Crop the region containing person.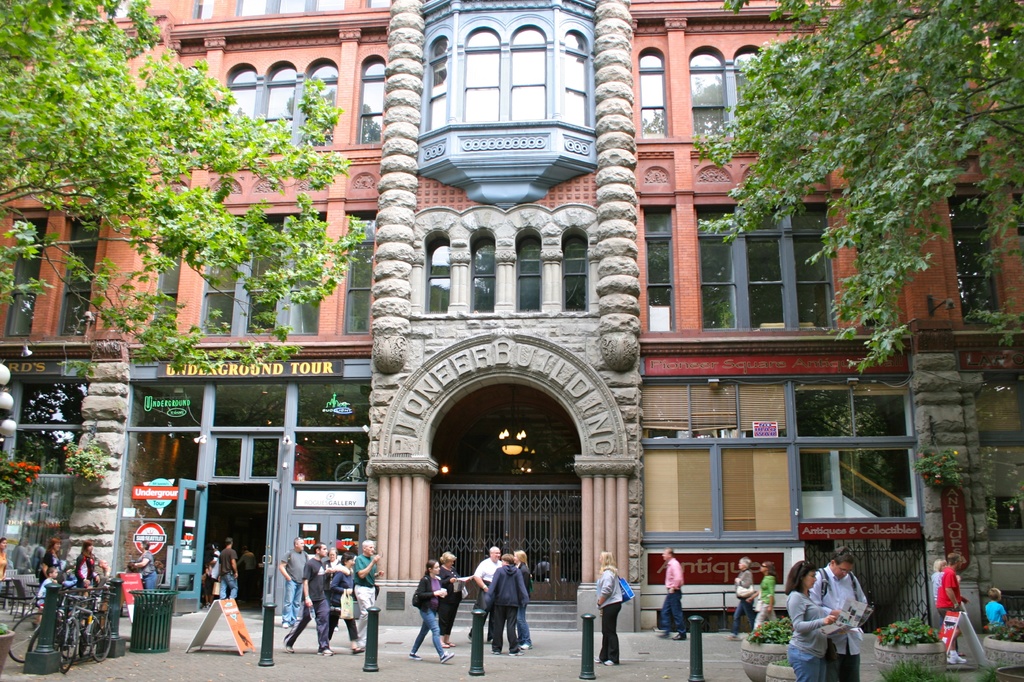
Crop region: 409,557,454,662.
